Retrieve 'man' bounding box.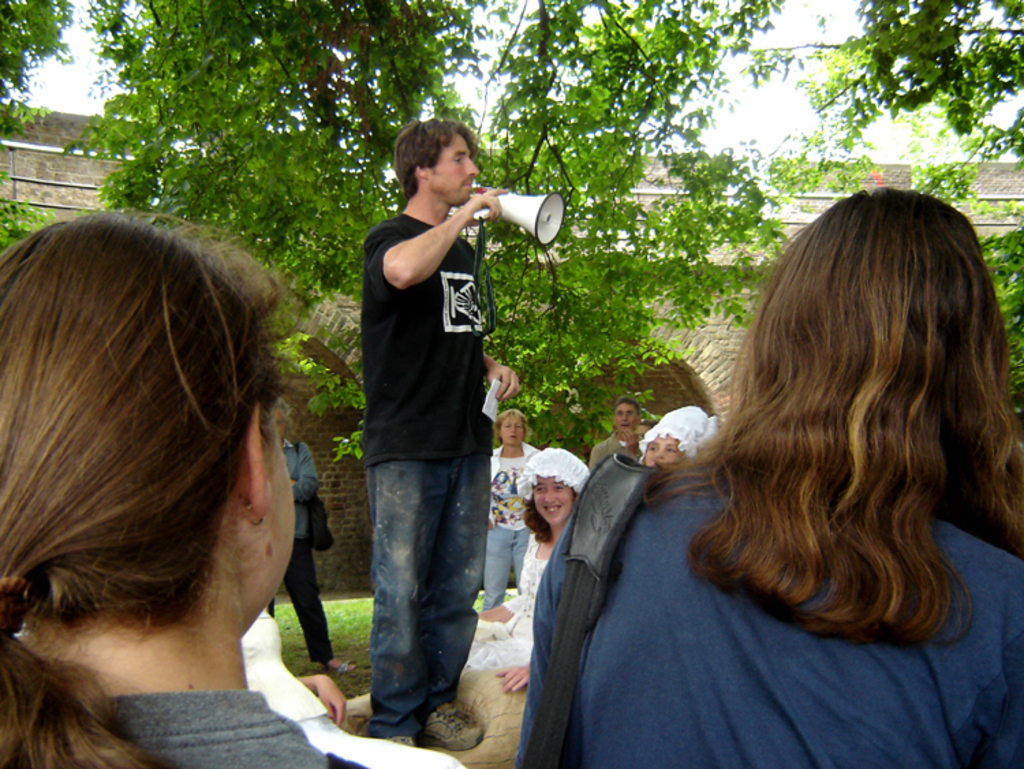
Bounding box: (x1=351, y1=113, x2=537, y2=758).
